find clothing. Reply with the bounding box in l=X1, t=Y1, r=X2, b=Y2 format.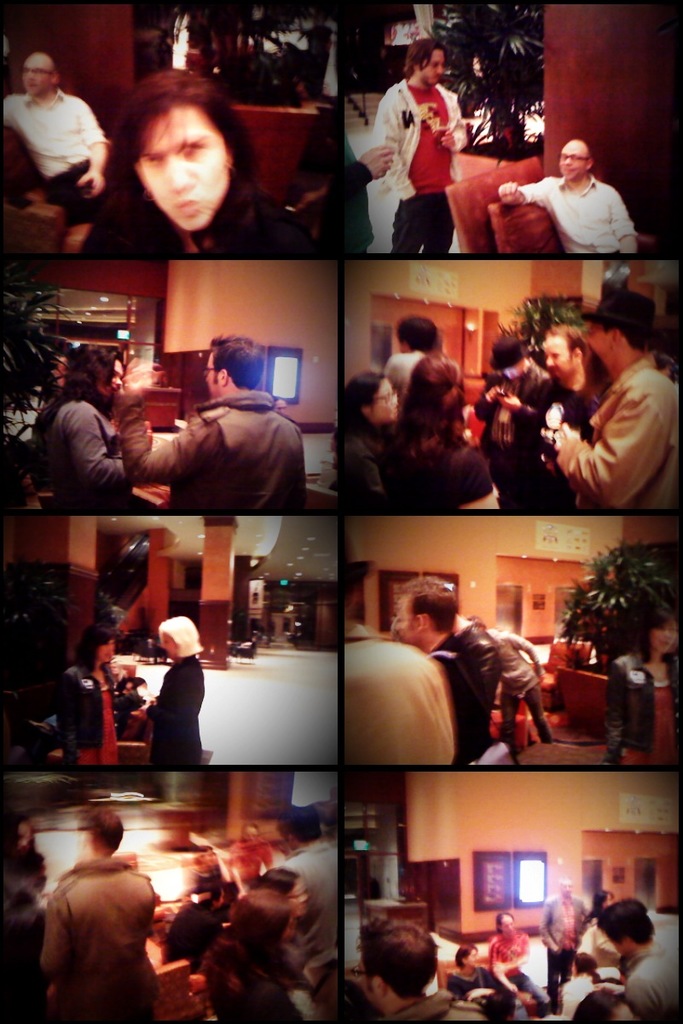
l=140, t=642, r=203, b=774.
